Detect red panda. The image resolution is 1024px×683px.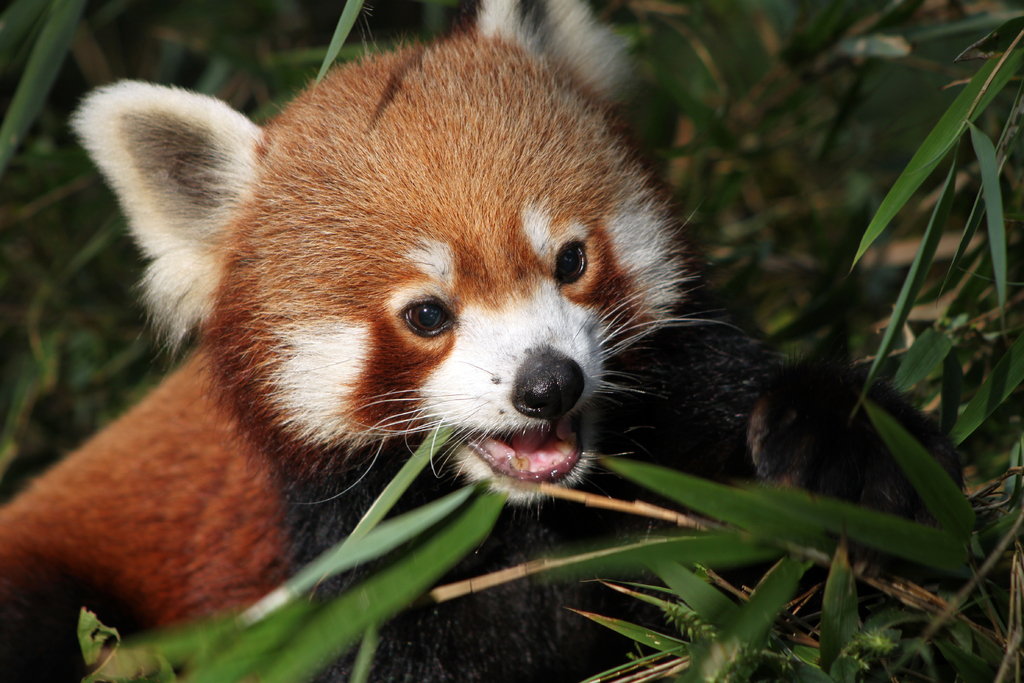
rect(0, 1, 966, 682).
